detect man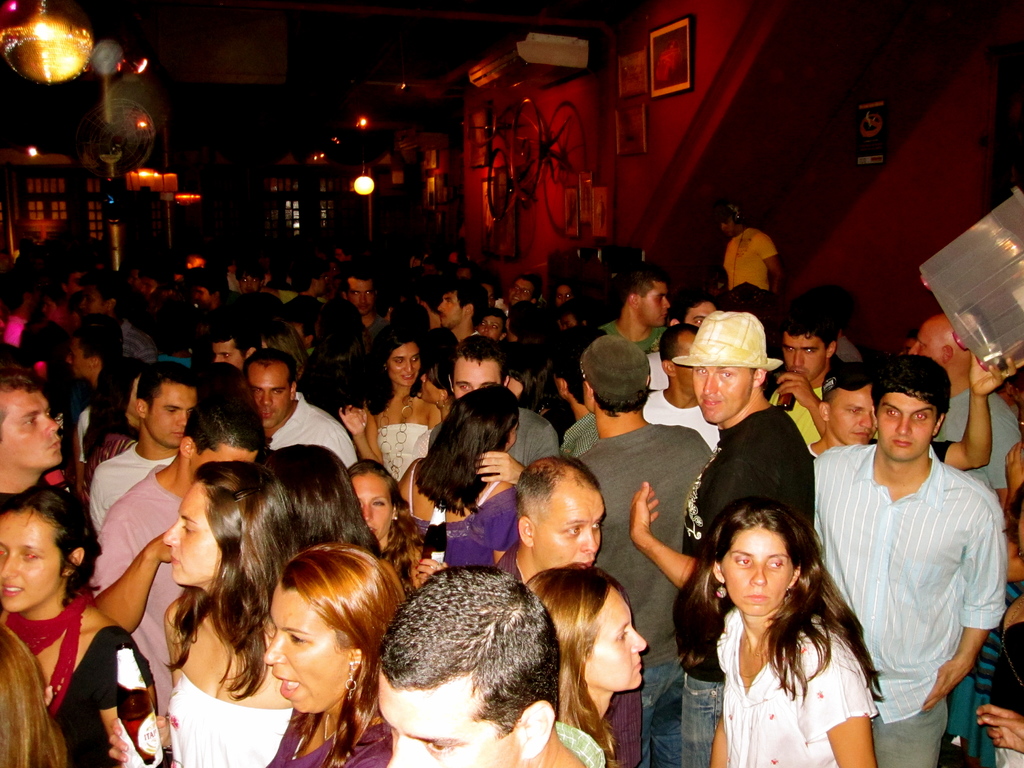
x1=629, y1=311, x2=814, y2=767
